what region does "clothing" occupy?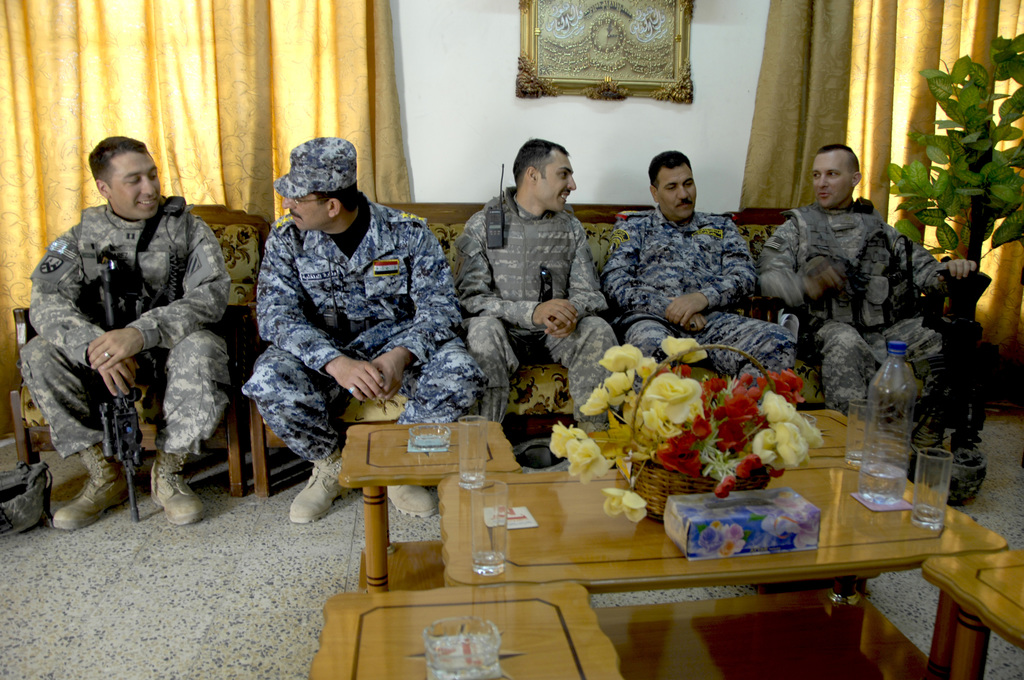
[18, 200, 233, 454].
